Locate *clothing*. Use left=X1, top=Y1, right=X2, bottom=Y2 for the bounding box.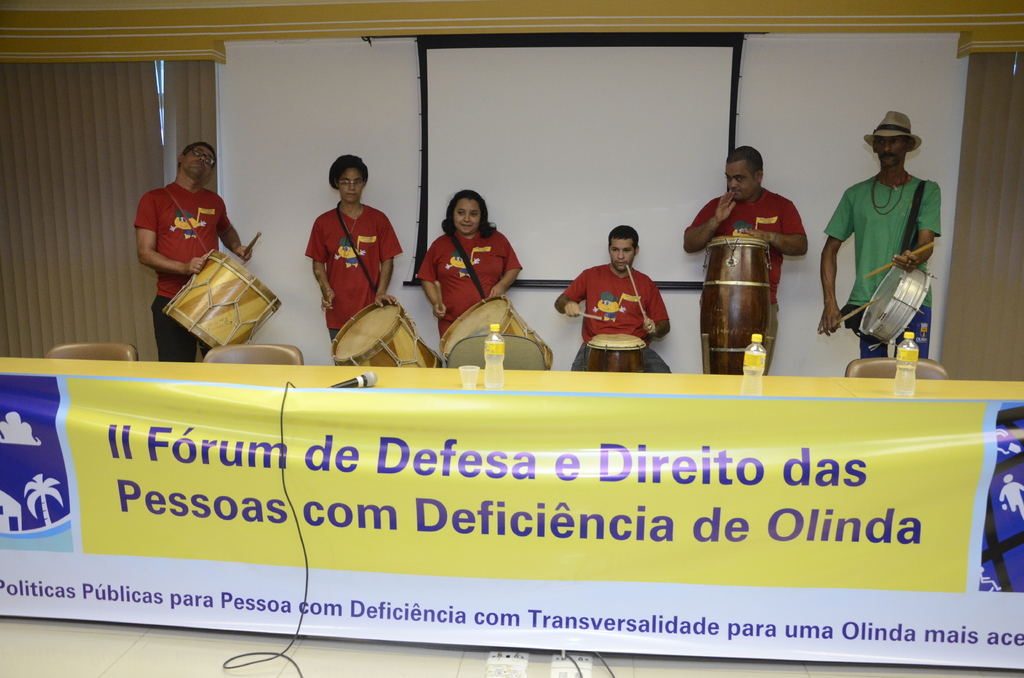
left=826, top=168, right=944, bottom=359.
